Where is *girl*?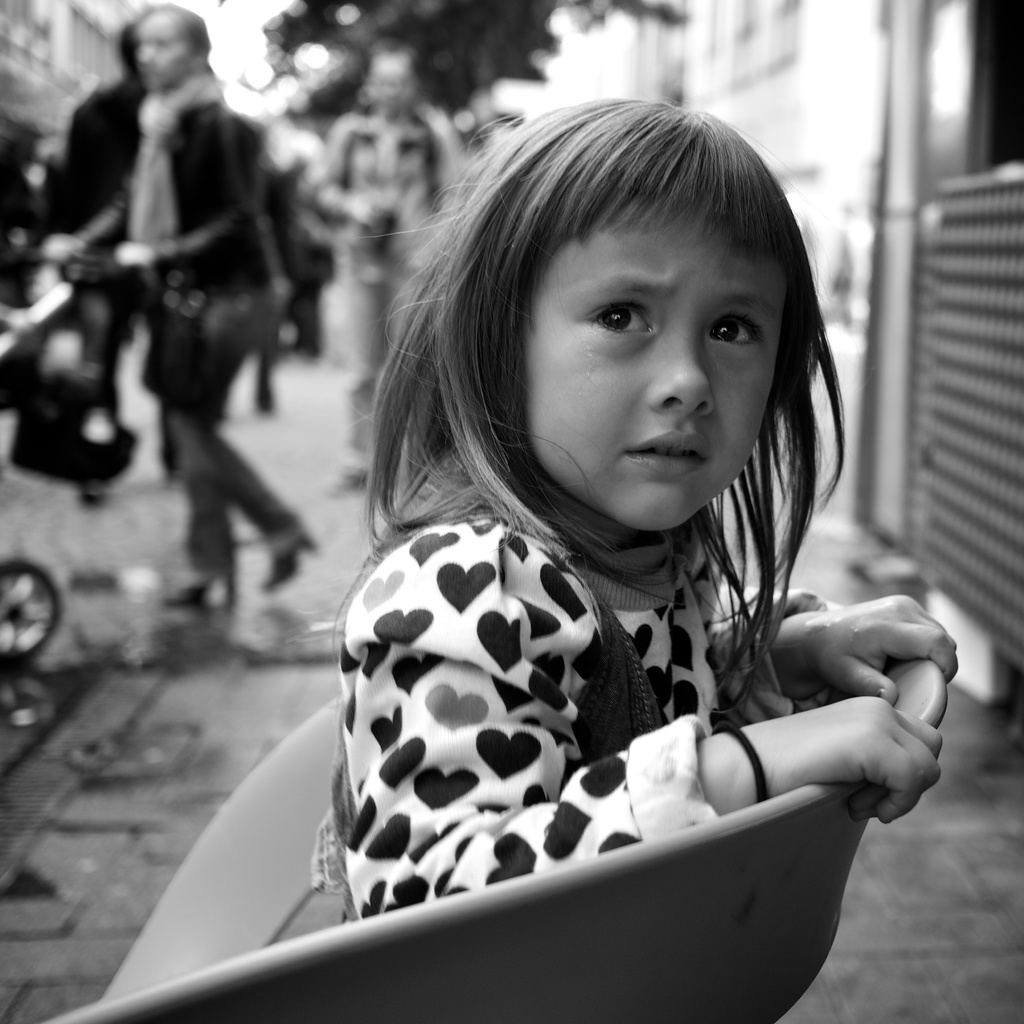
[left=311, top=97, right=957, bottom=920].
